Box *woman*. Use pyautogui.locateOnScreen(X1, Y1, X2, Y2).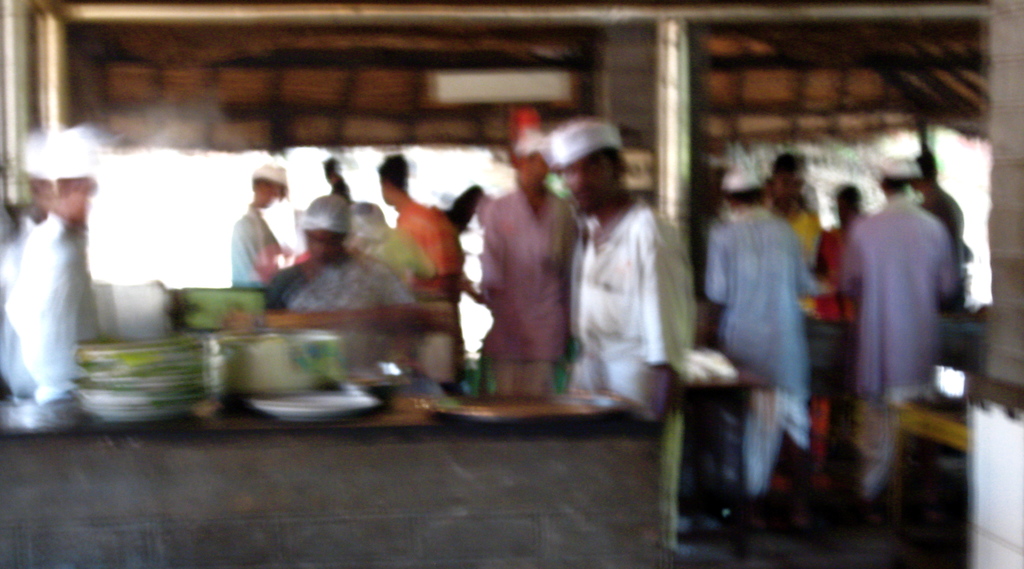
pyautogui.locateOnScreen(435, 181, 489, 313).
